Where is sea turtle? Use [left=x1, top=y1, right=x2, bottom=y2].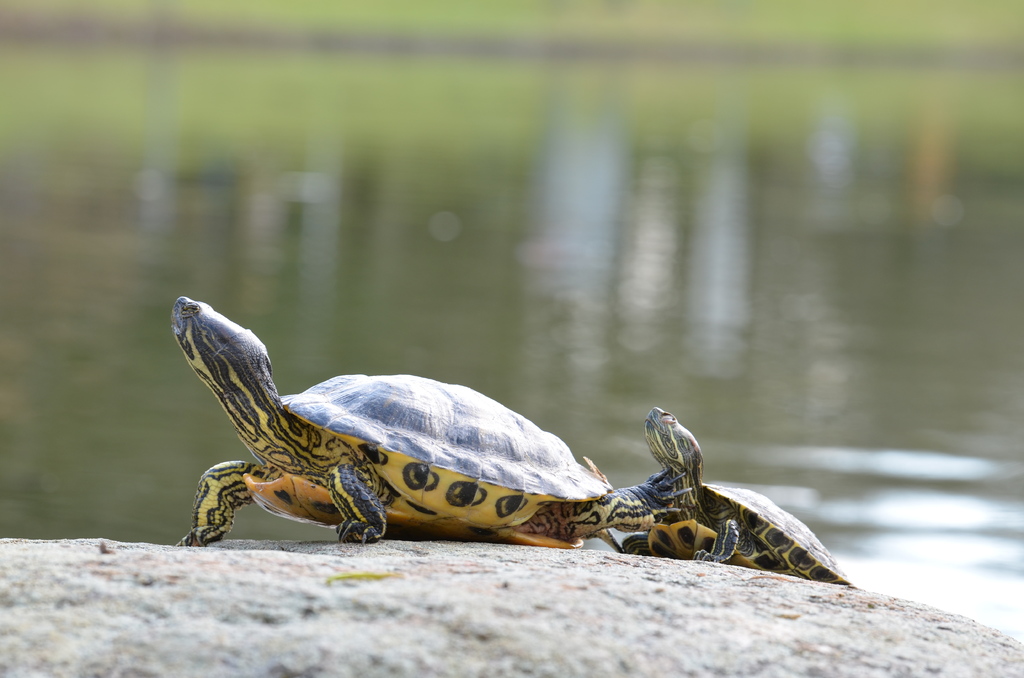
[left=623, top=407, right=858, bottom=584].
